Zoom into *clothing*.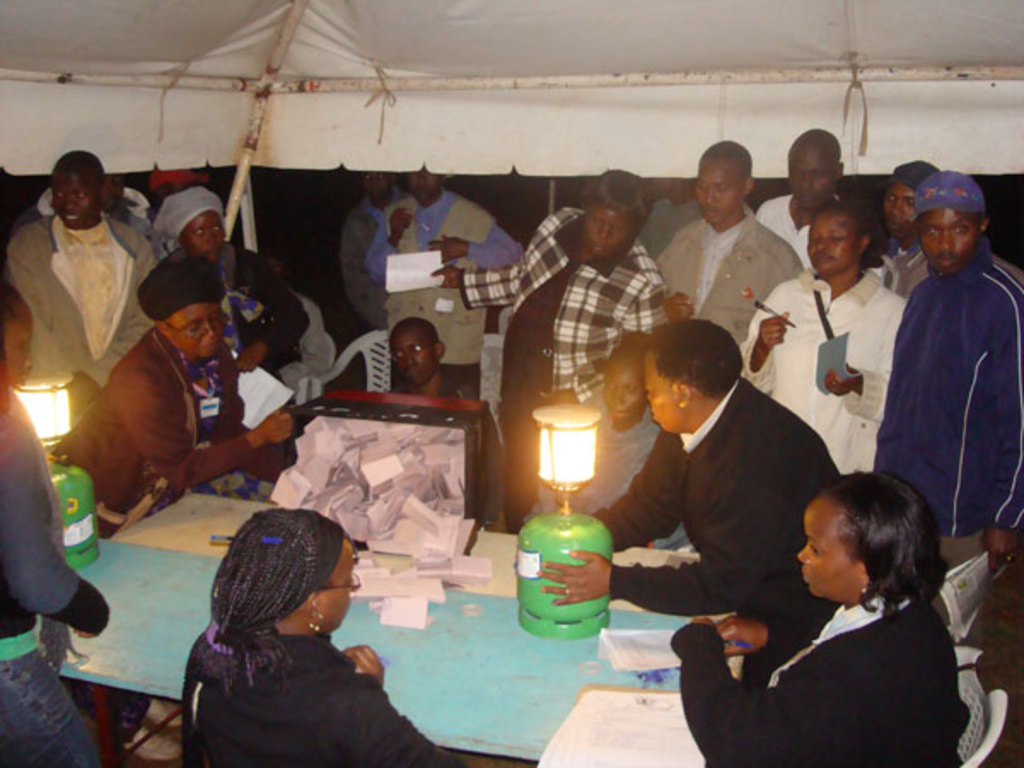
Zoom target: (left=662, top=212, right=807, bottom=340).
